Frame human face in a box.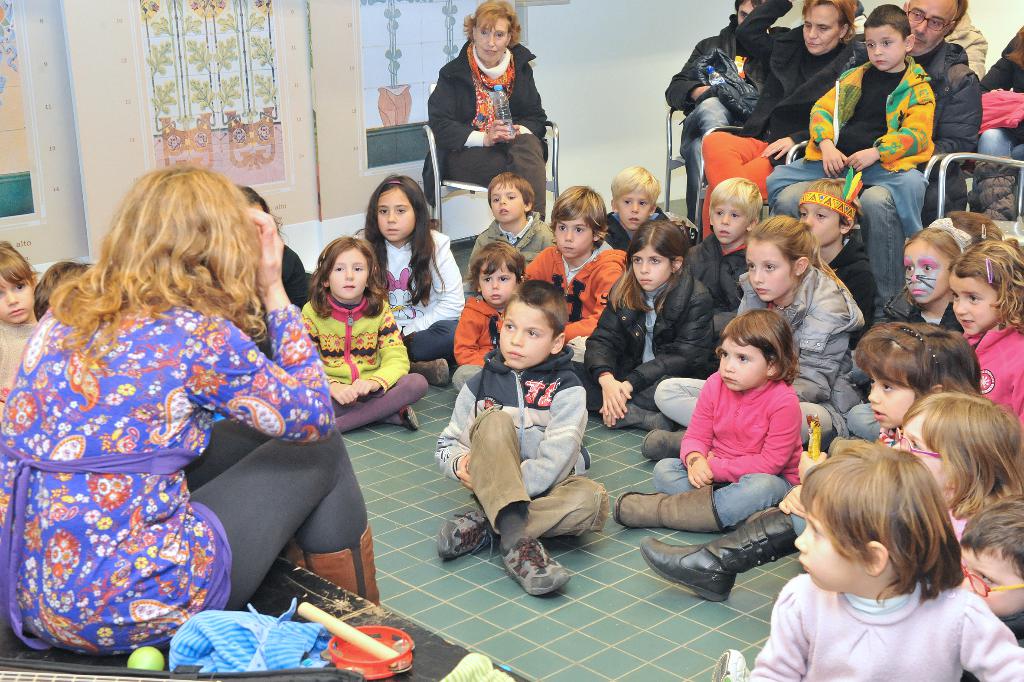
{"x1": 947, "y1": 268, "x2": 996, "y2": 335}.
